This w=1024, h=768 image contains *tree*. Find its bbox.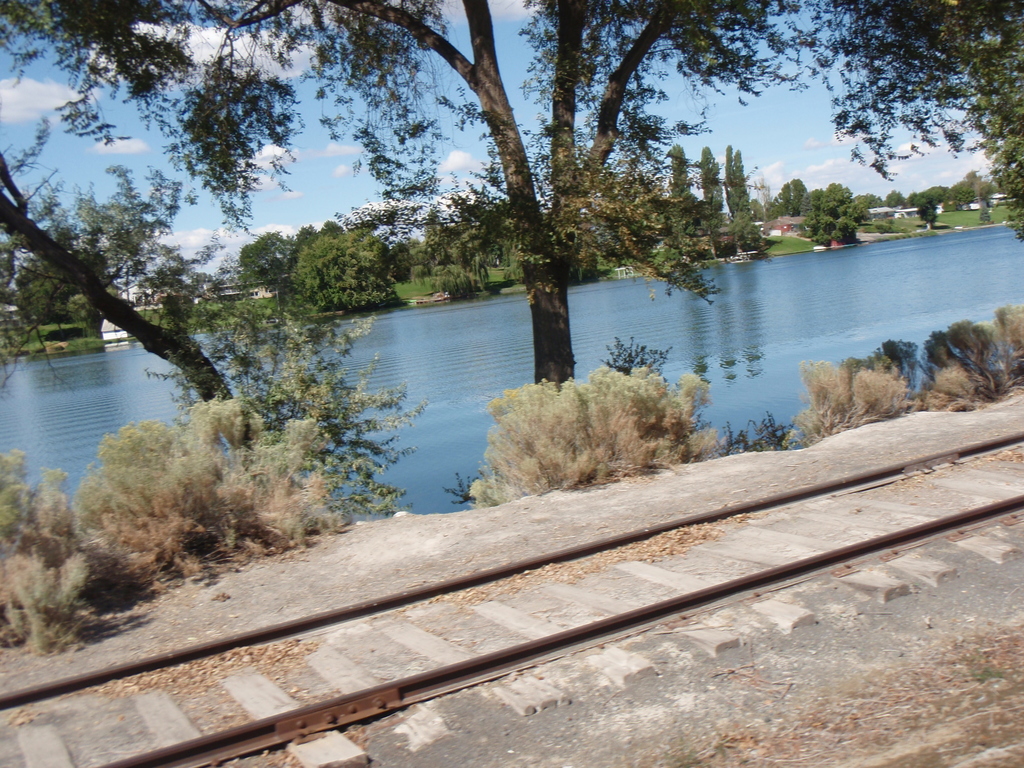
(2,35,986,525).
